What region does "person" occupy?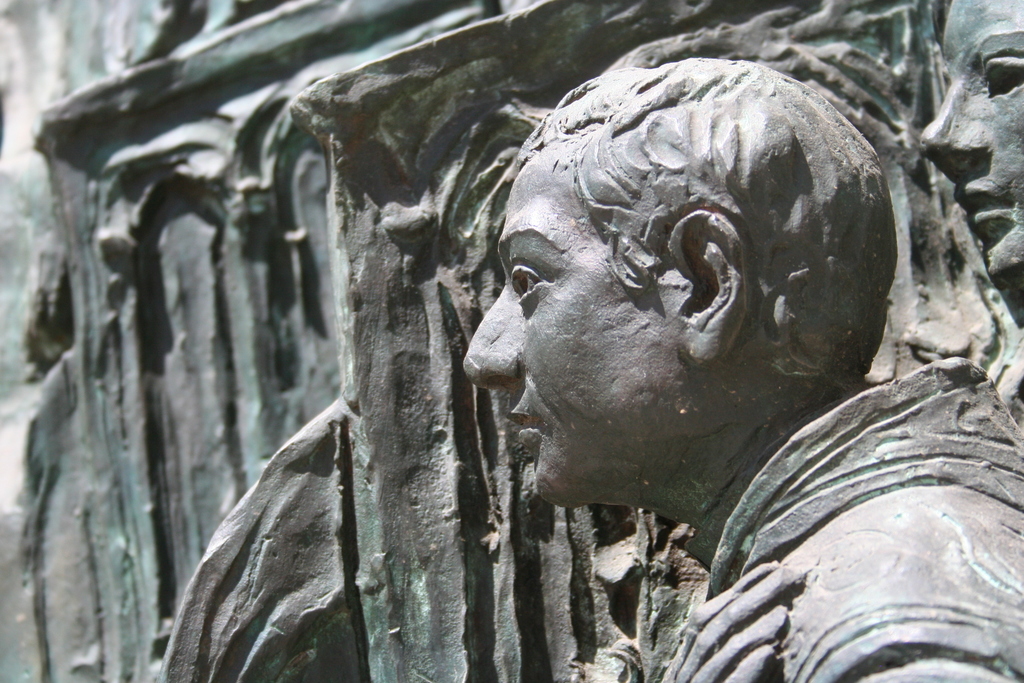
<bbox>464, 50, 1023, 682</bbox>.
